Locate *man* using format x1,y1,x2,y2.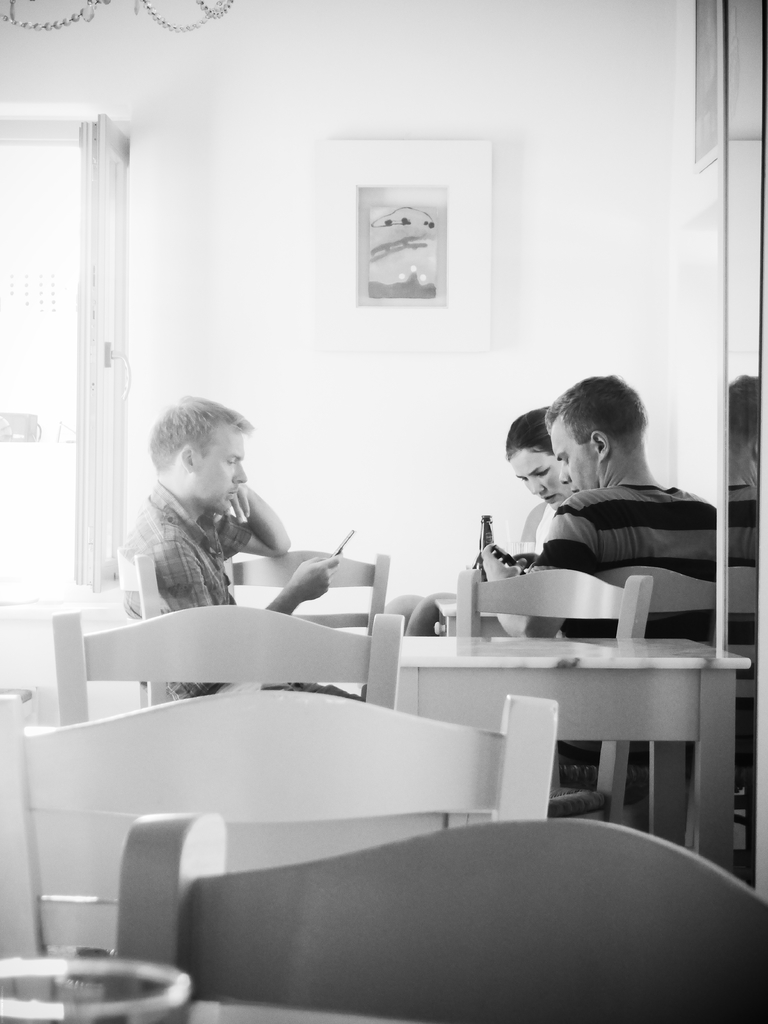
111,399,355,697.
